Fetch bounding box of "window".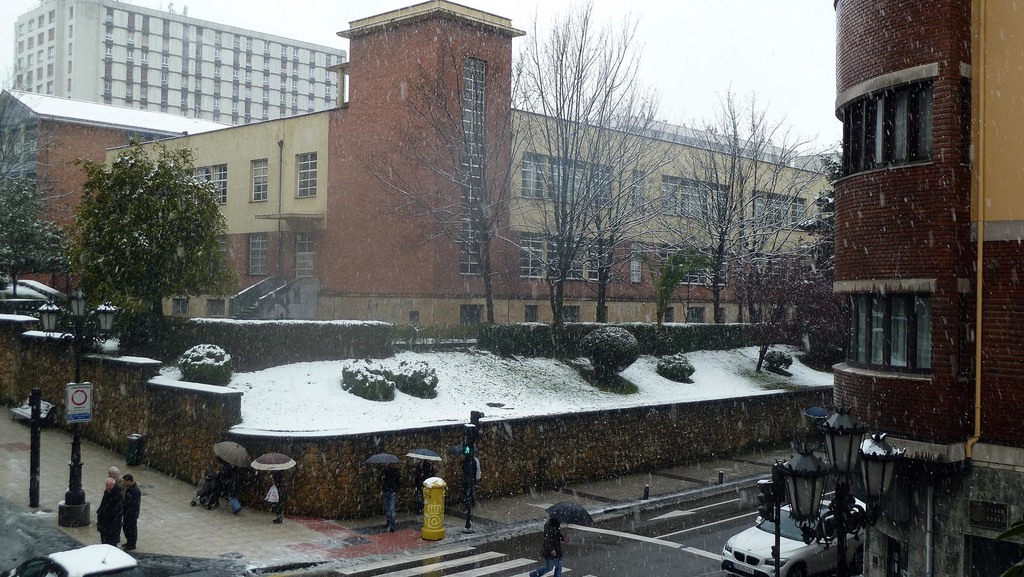
Bbox: BBox(296, 153, 315, 196).
